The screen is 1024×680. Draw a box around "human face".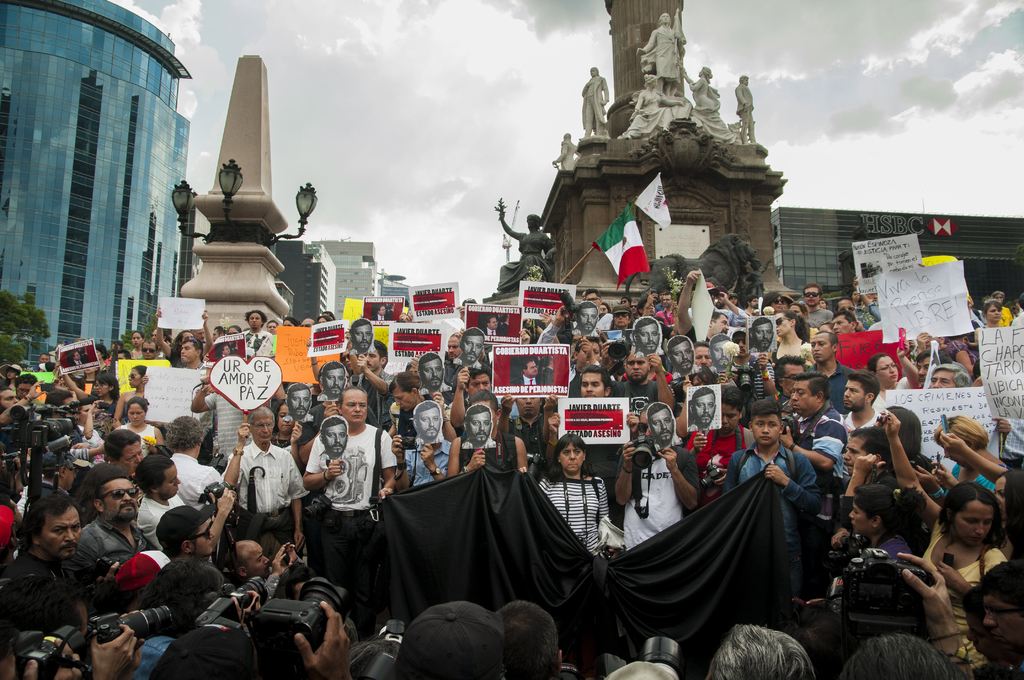
[179,330,196,341].
